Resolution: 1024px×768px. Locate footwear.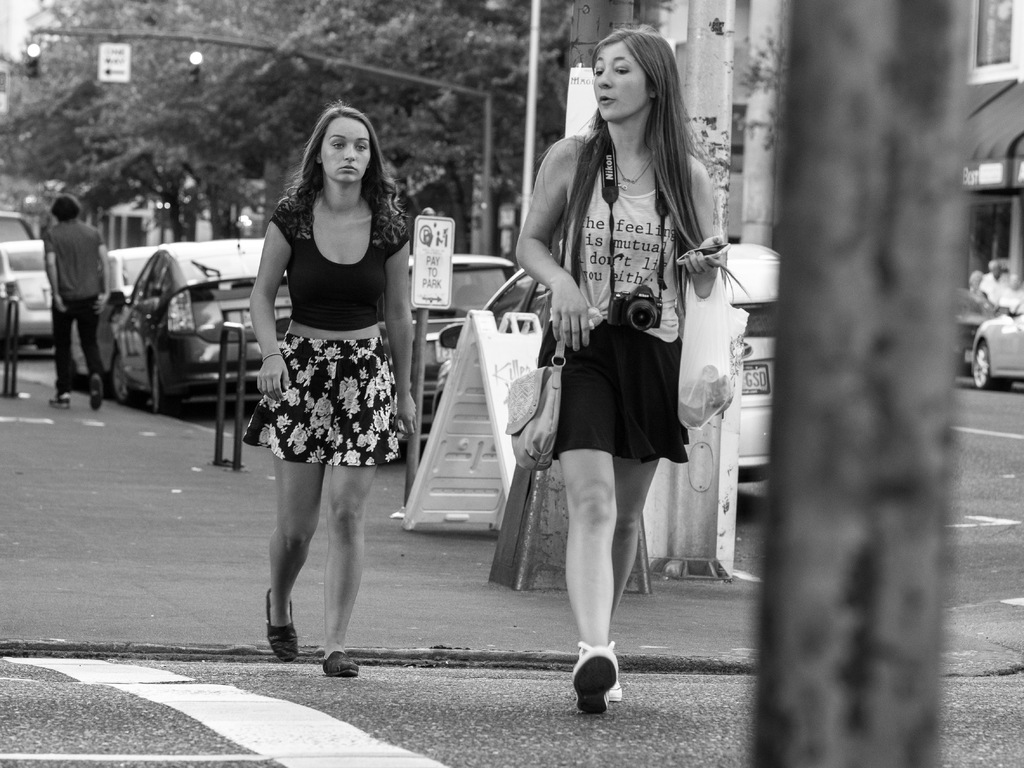
bbox=(559, 648, 626, 721).
